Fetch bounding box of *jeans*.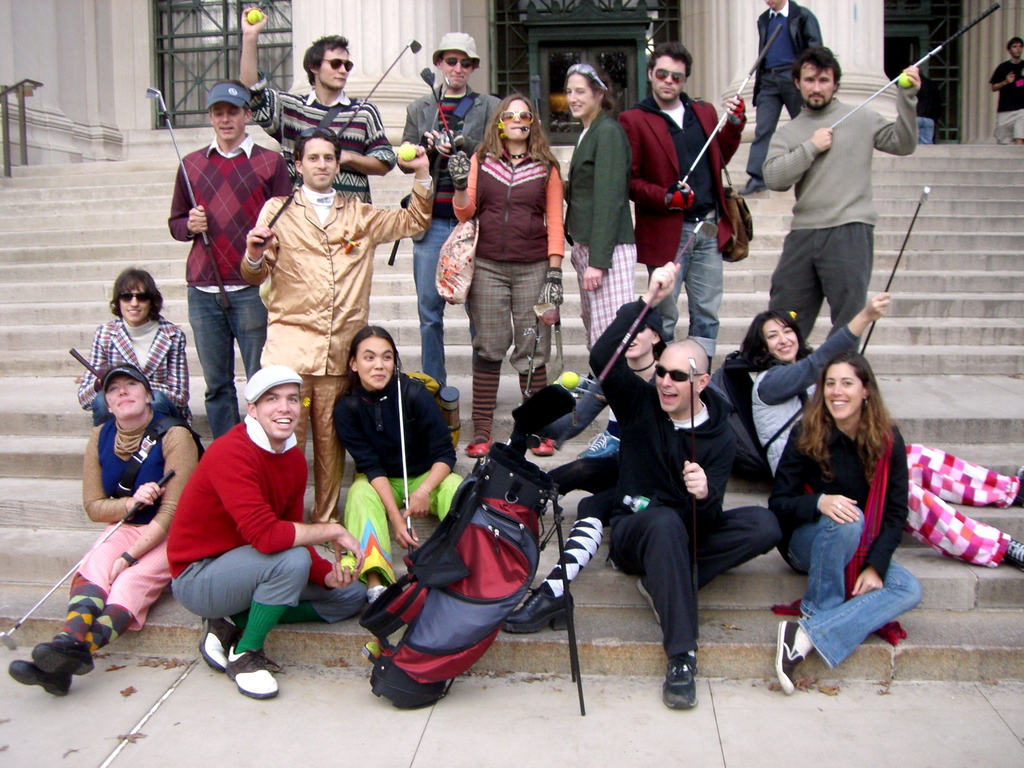
Bbox: (left=413, top=220, right=457, bottom=382).
